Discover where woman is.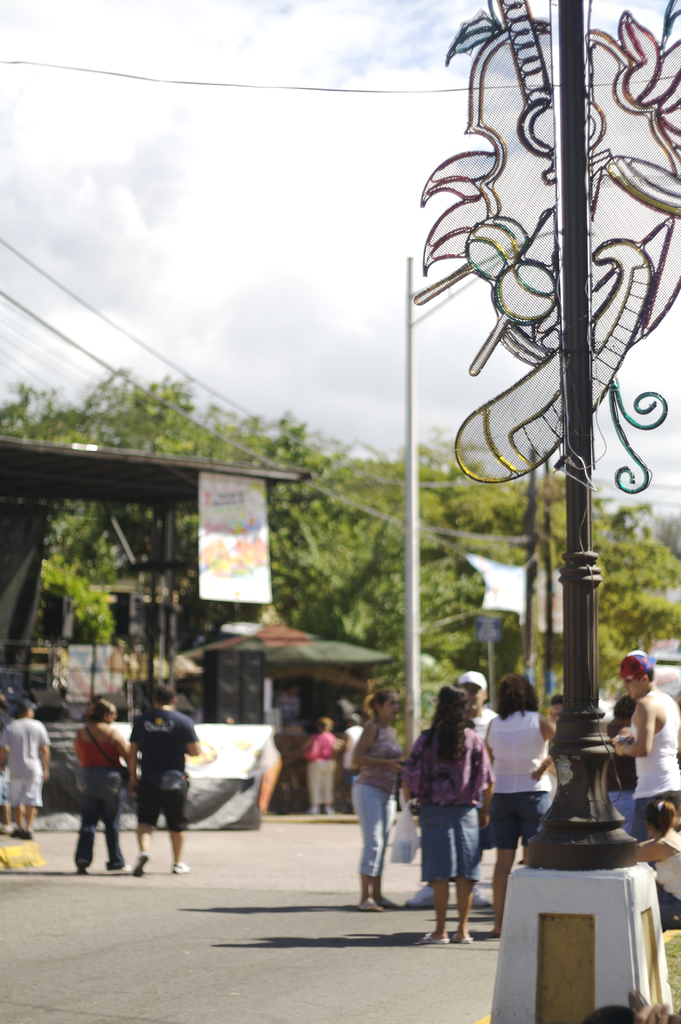
Discovered at x1=484 y1=673 x2=557 y2=937.
